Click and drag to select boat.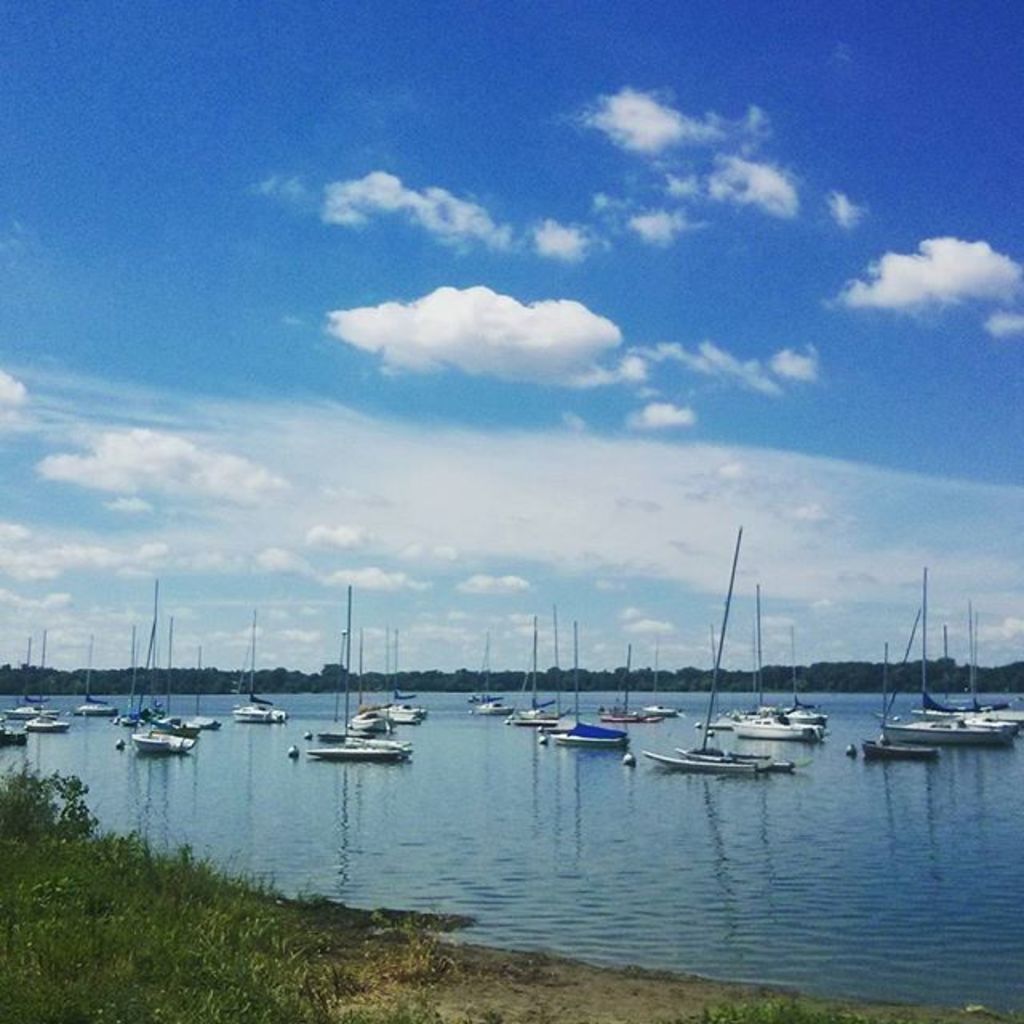
Selection: l=123, t=702, r=195, b=760.
